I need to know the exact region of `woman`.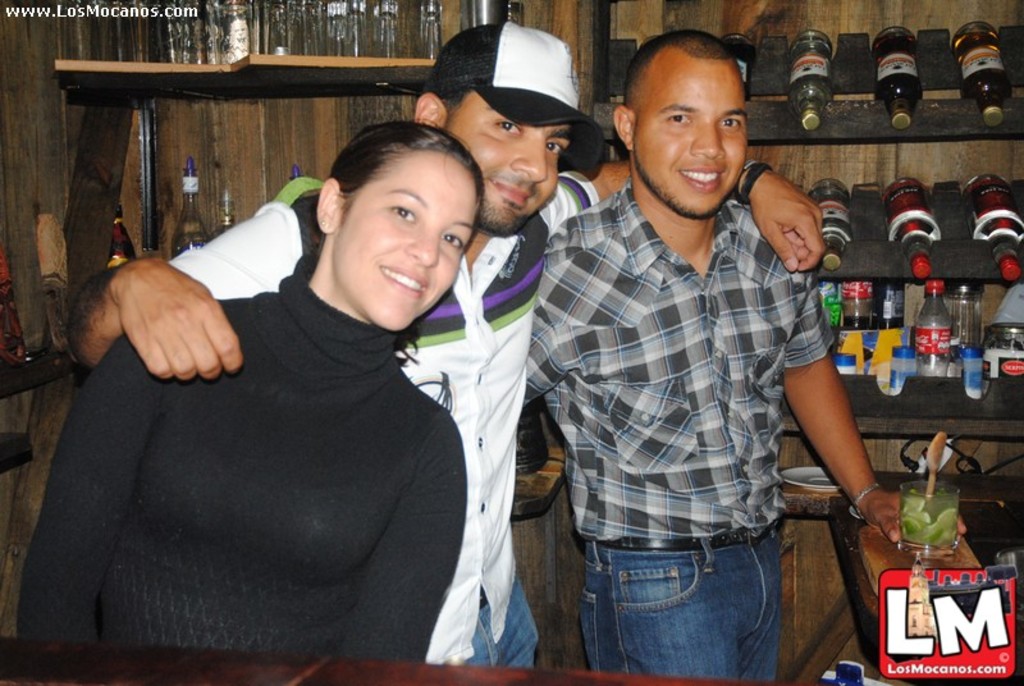
Region: detection(6, 120, 485, 671).
